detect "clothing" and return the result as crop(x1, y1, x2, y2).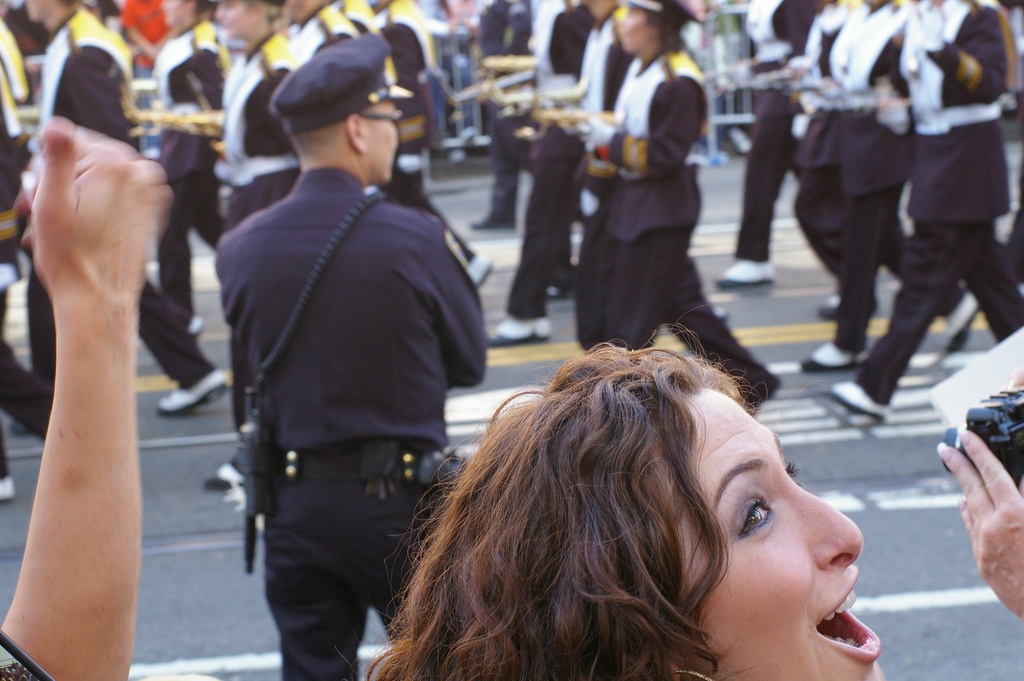
crop(502, 6, 632, 324).
